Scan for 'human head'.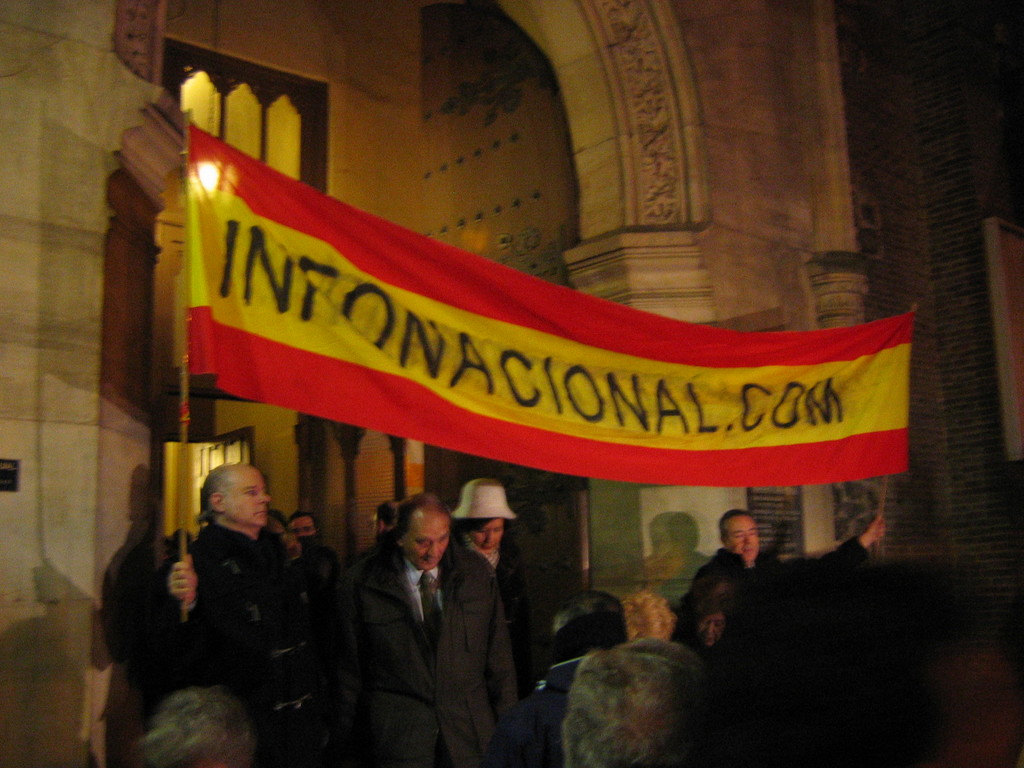
Scan result: 723 512 757 562.
